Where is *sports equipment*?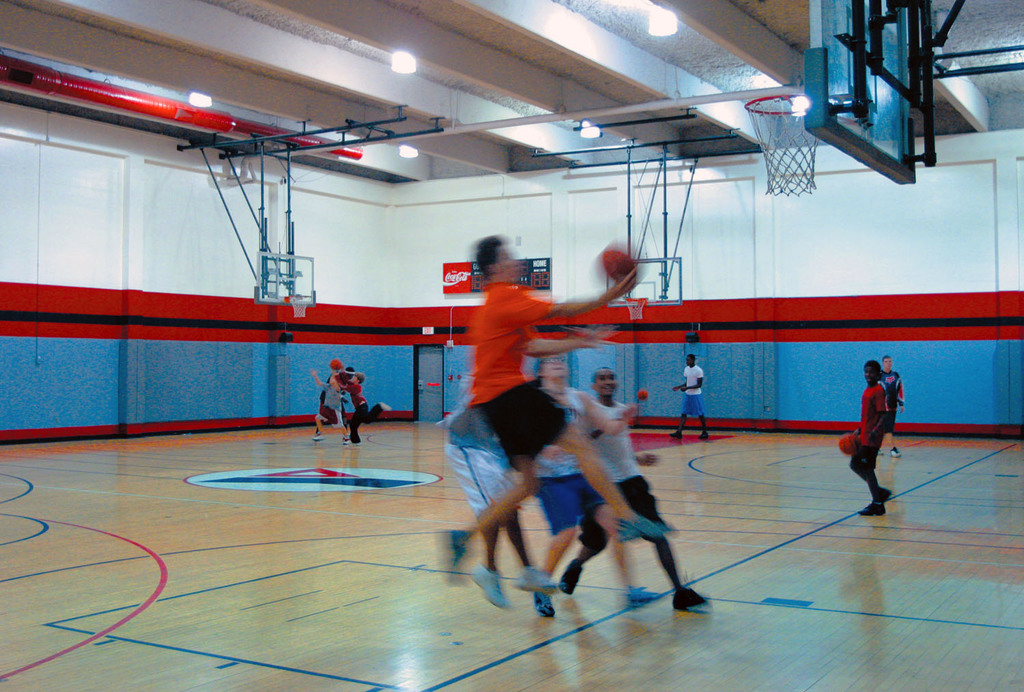
<box>311,431,325,442</box>.
